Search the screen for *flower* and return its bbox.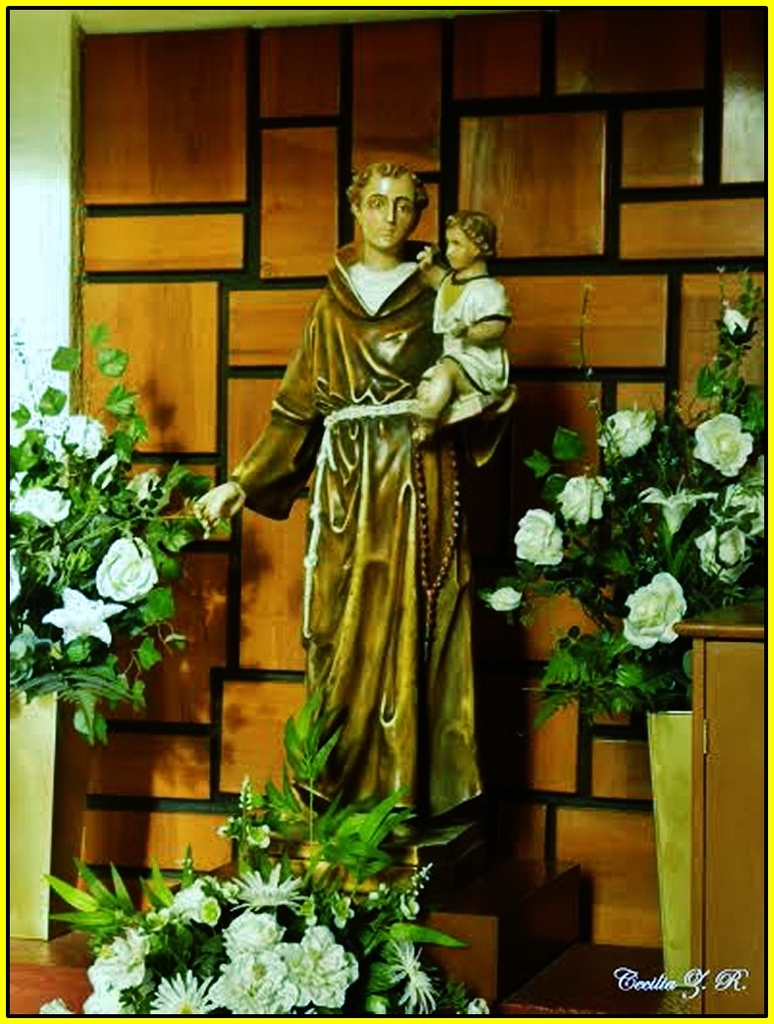
Found: bbox=[484, 581, 521, 610].
